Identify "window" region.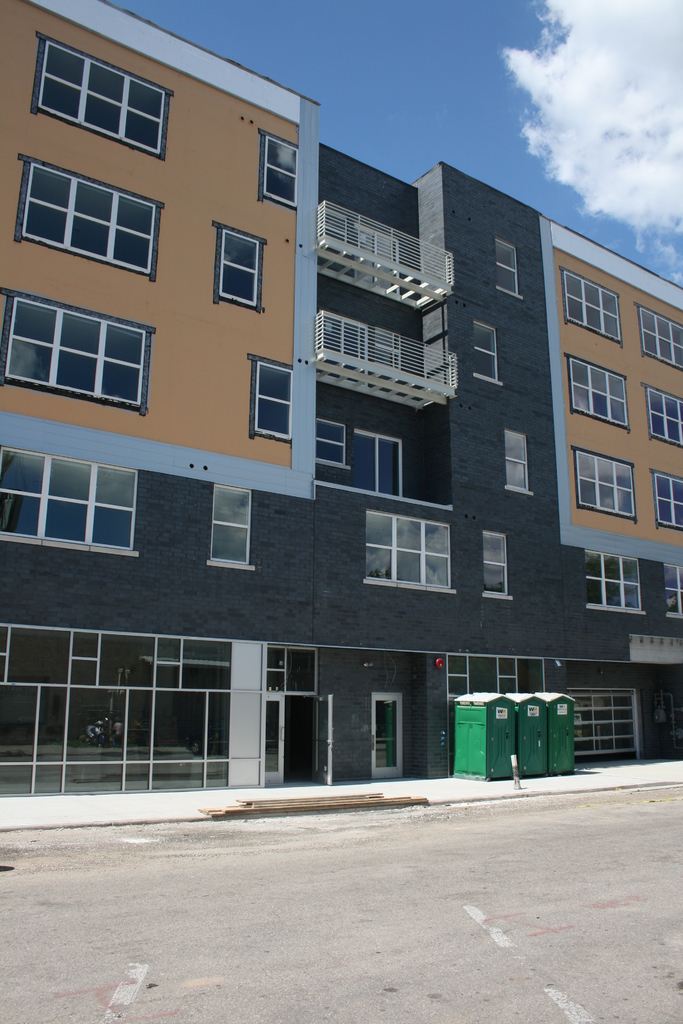
Region: [left=257, top=125, right=300, bottom=213].
